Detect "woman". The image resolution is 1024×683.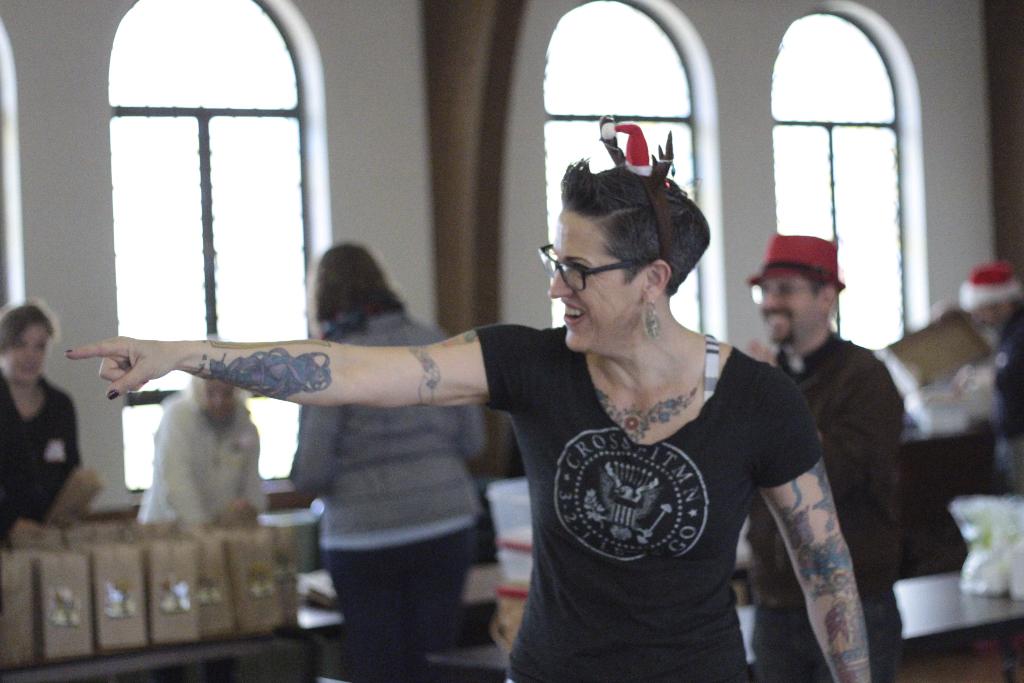
0:295:88:552.
